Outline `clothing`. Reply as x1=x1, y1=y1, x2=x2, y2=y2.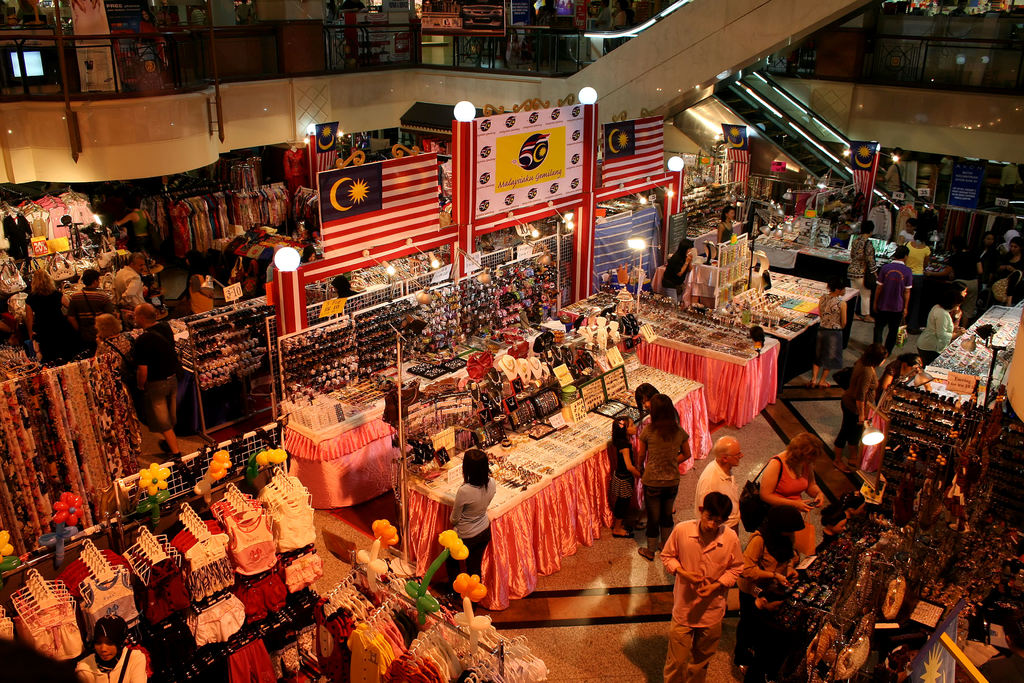
x1=836, y1=361, x2=879, y2=439.
